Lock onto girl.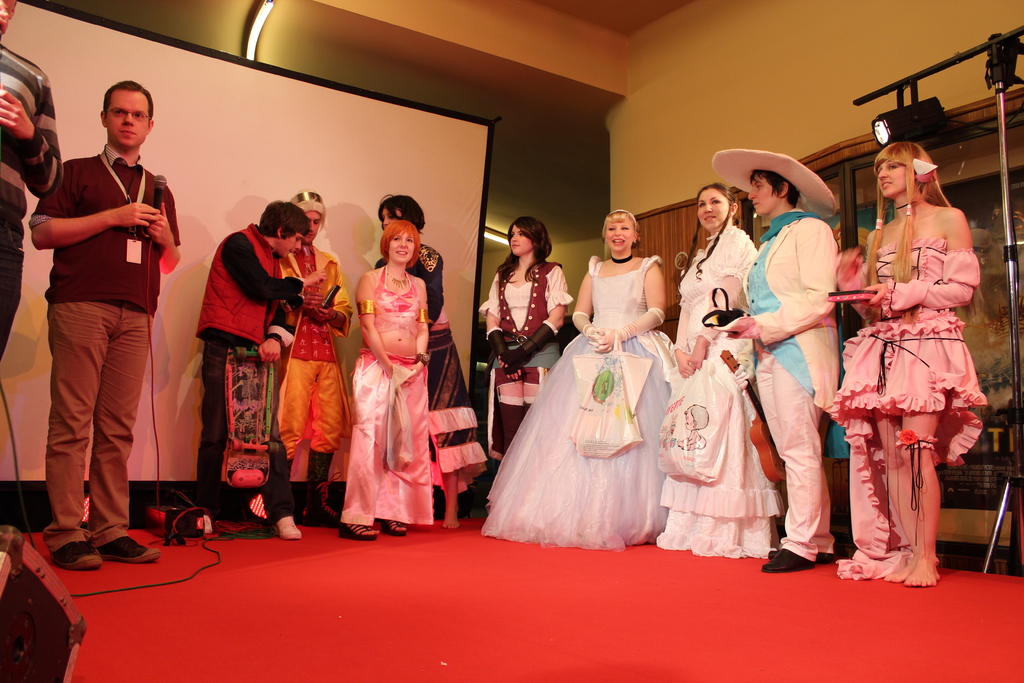
Locked: (left=476, top=207, right=678, bottom=545).
